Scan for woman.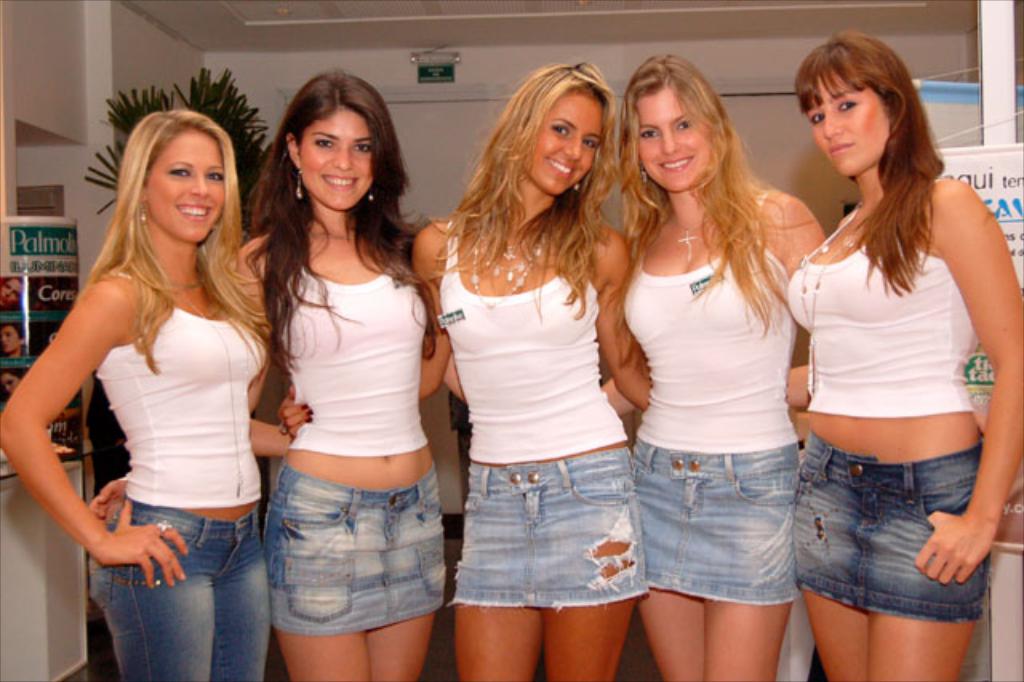
Scan result: {"x1": 602, "y1": 48, "x2": 822, "y2": 680}.
